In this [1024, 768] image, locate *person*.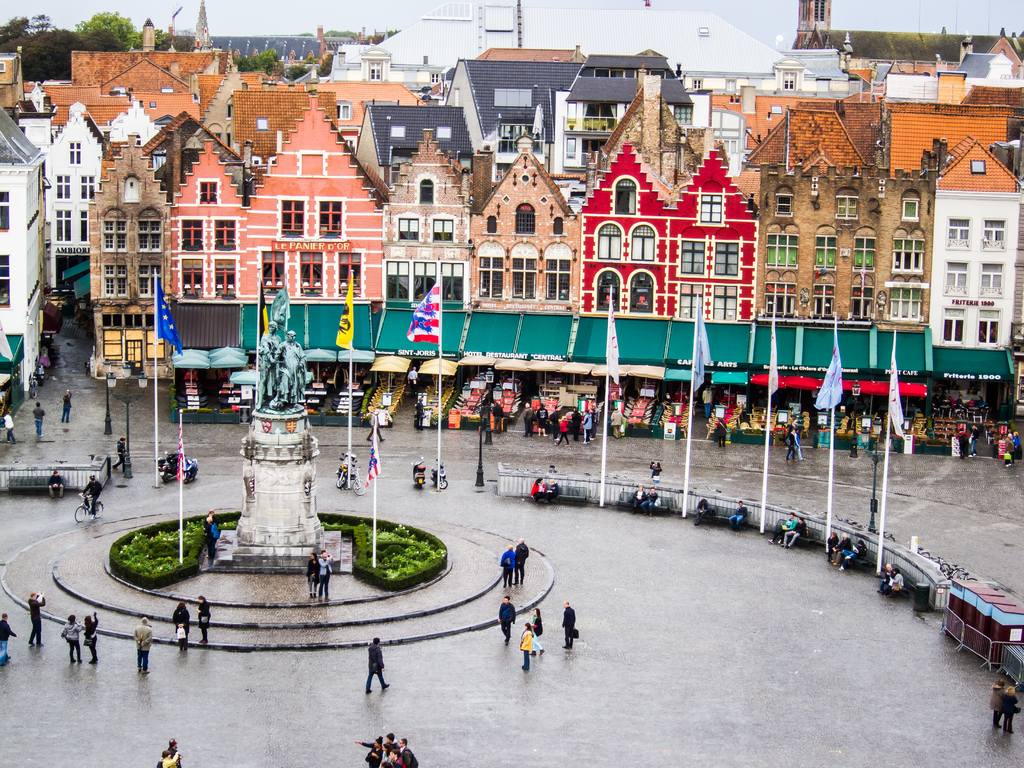
Bounding box: 156 739 182 767.
